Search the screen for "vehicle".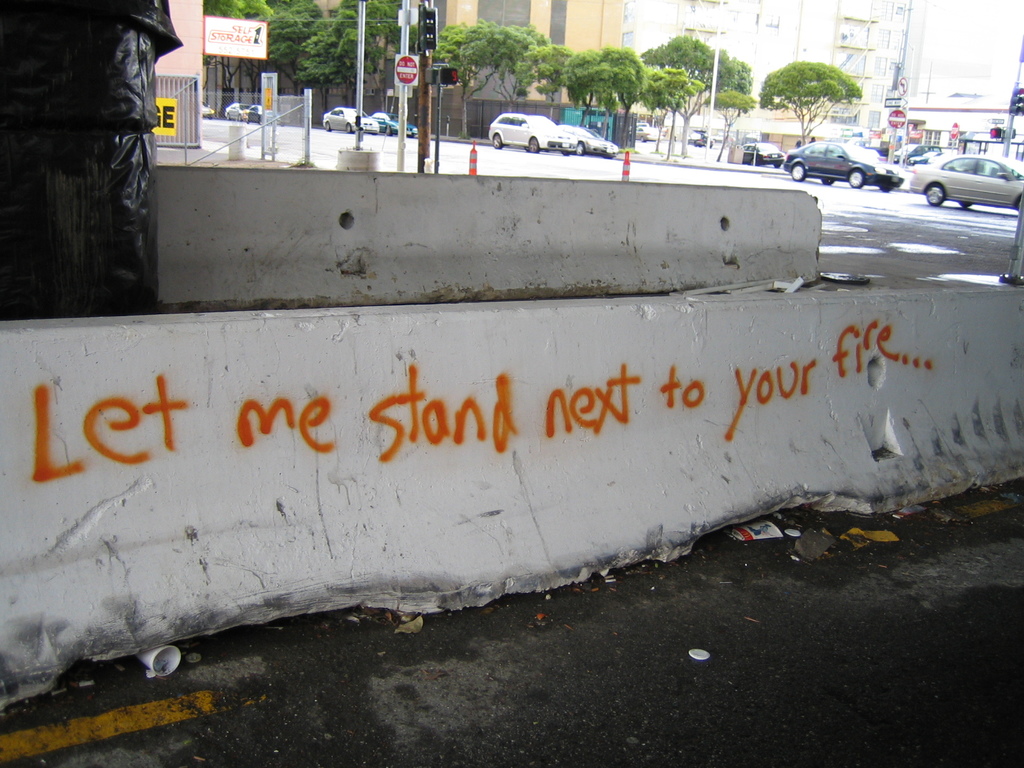
Found at select_region(787, 138, 900, 191).
